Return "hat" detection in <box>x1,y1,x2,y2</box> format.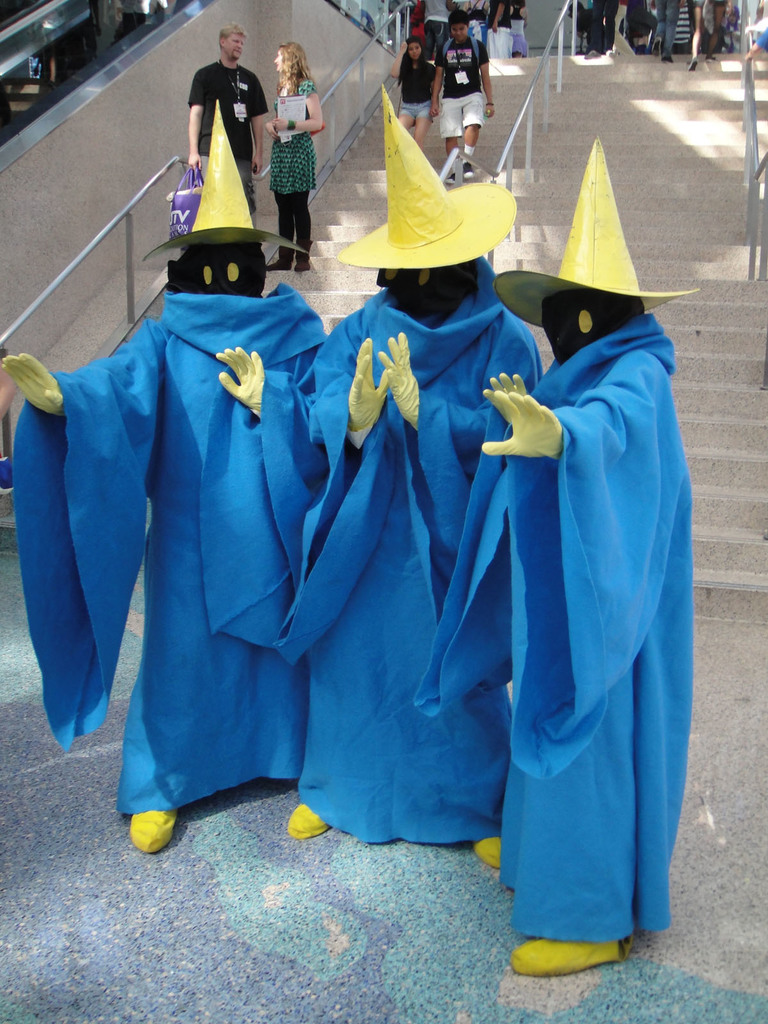
<box>334,77,520,266</box>.
